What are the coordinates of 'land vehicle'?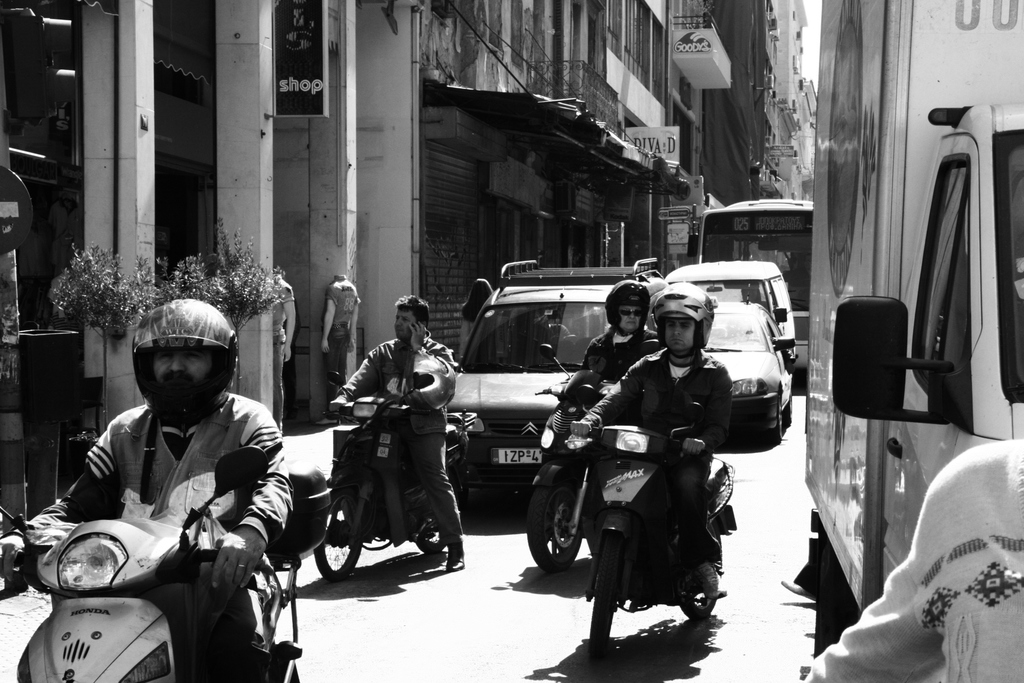
rect(697, 204, 814, 366).
